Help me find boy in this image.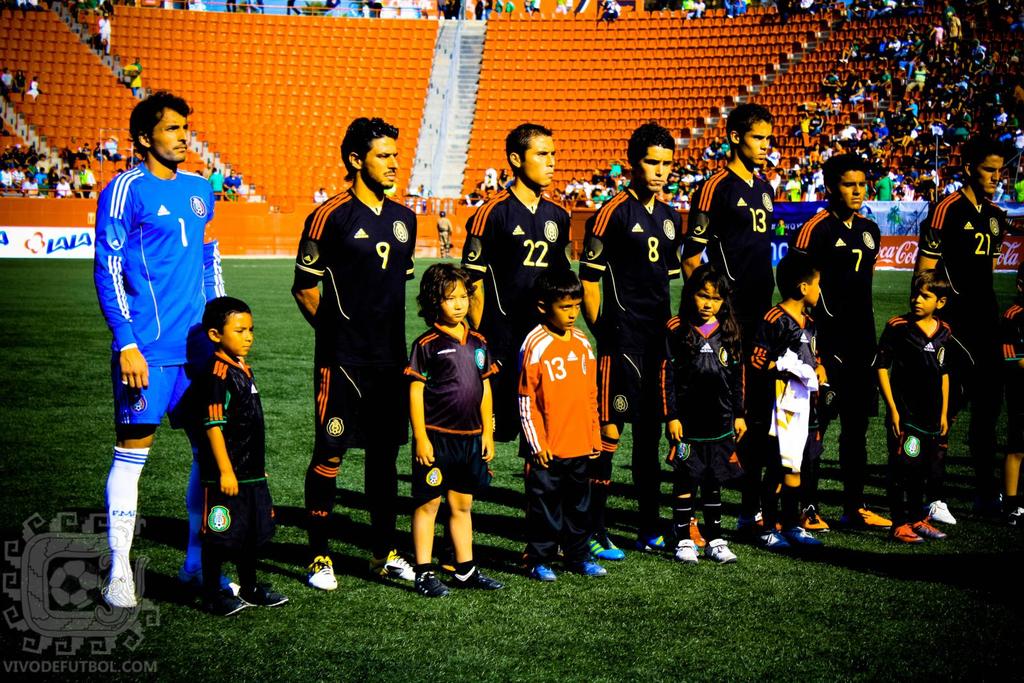
Found it: (508, 286, 627, 583).
